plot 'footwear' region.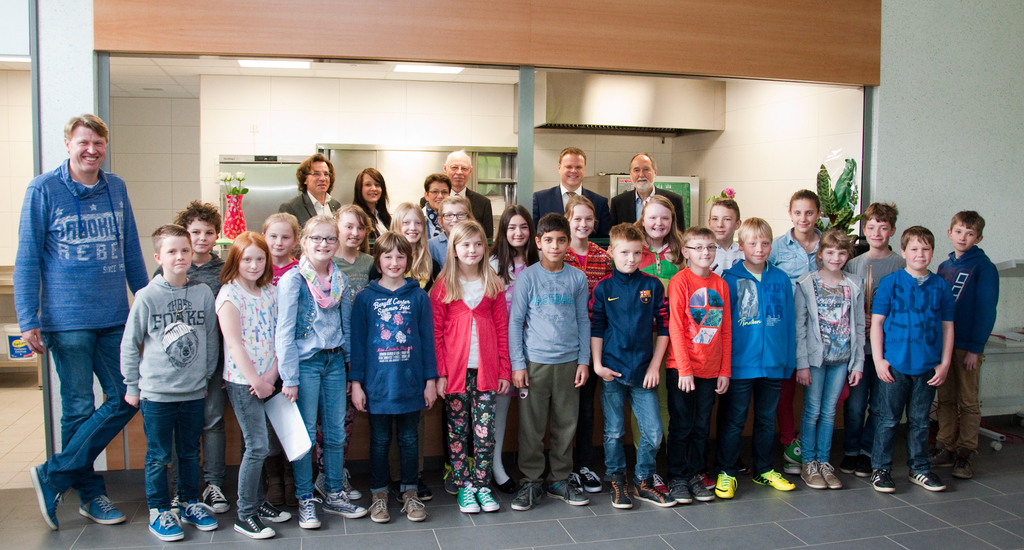
Plotted at x1=457, y1=481, x2=482, y2=514.
